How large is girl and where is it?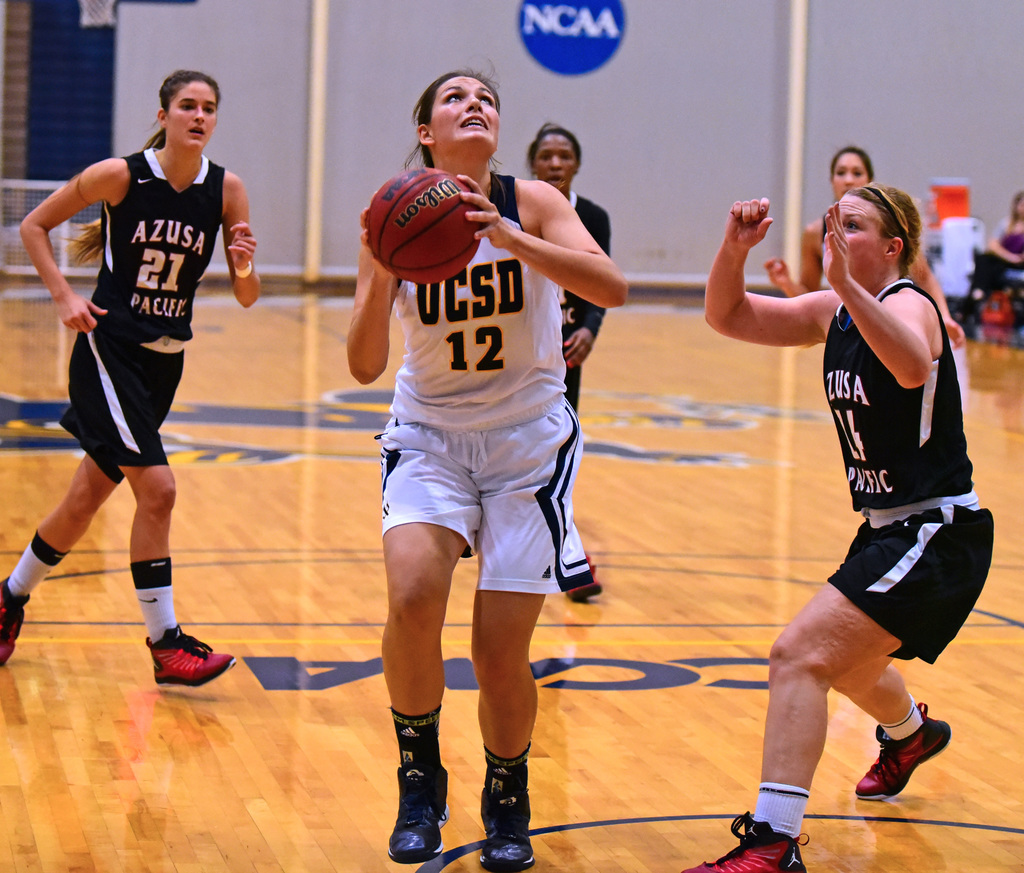
Bounding box: box=[765, 146, 968, 354].
